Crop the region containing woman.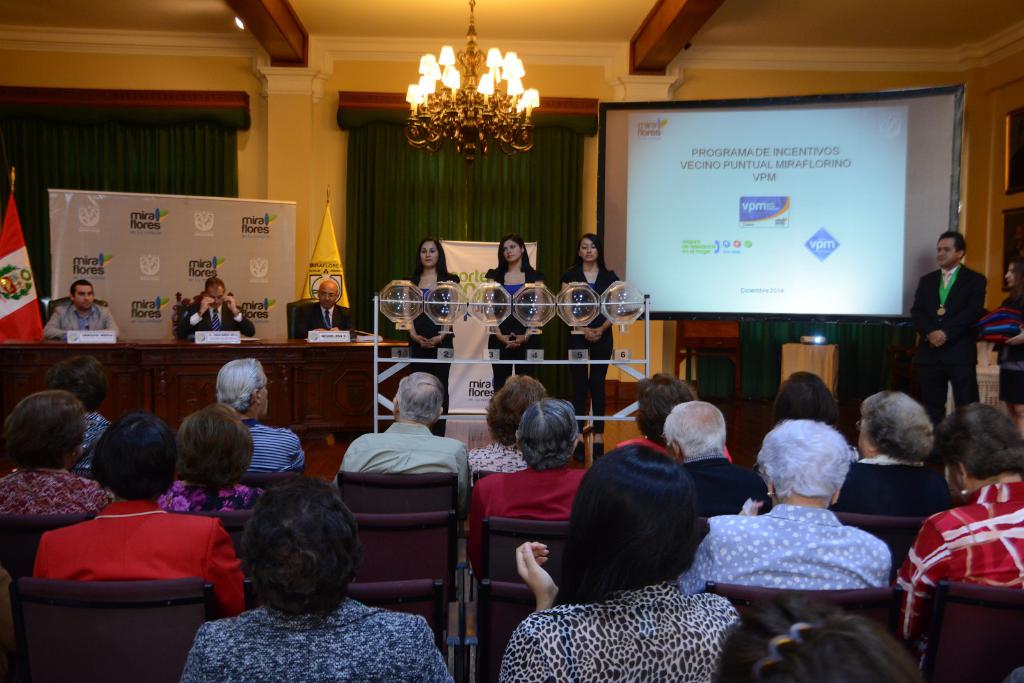
Crop region: {"left": 47, "top": 353, "right": 113, "bottom": 470}.
